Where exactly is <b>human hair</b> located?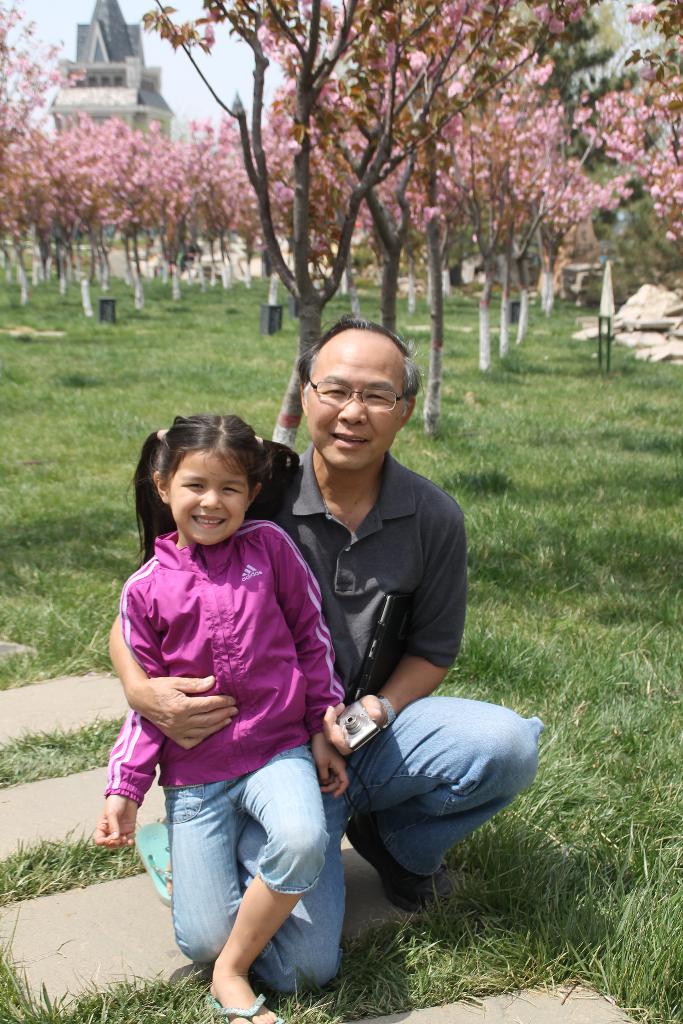
Its bounding box is left=136, top=414, right=274, bottom=548.
